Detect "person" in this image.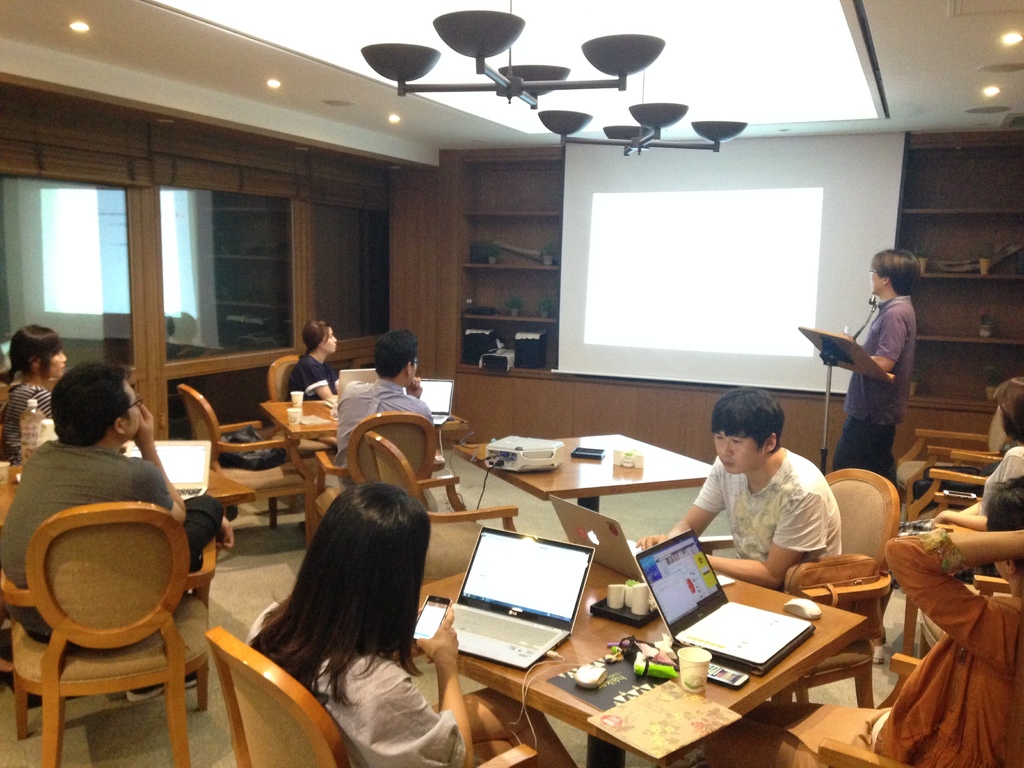
Detection: x1=283, y1=311, x2=341, y2=405.
